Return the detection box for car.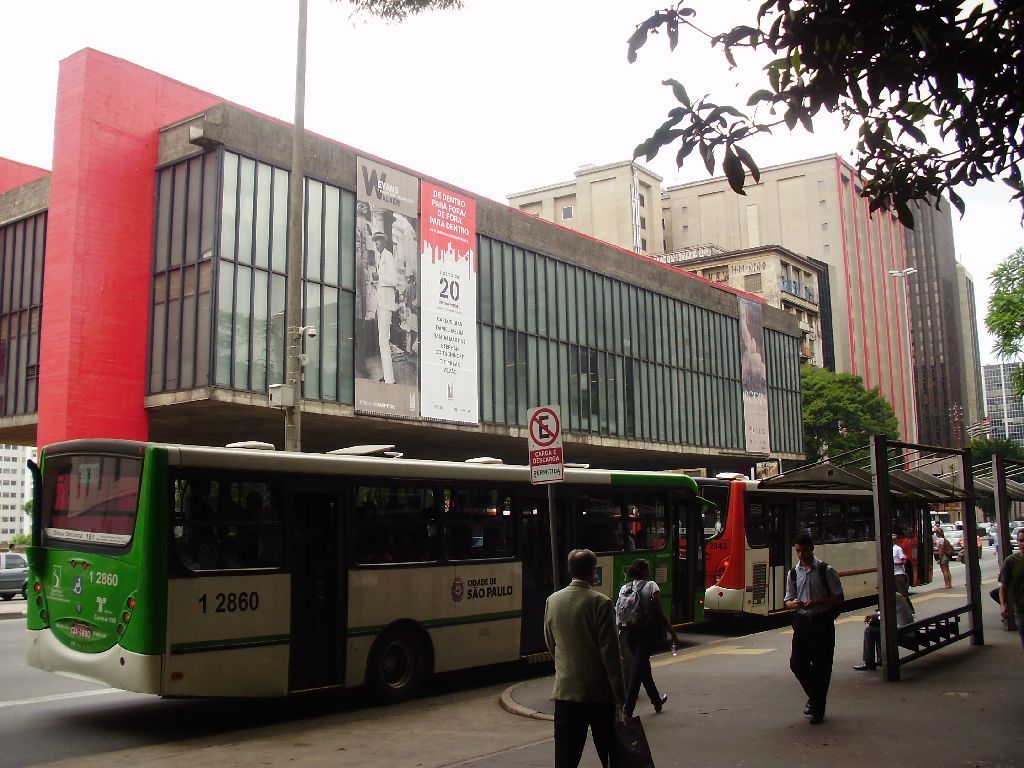
(left=0, top=549, right=29, bottom=602).
